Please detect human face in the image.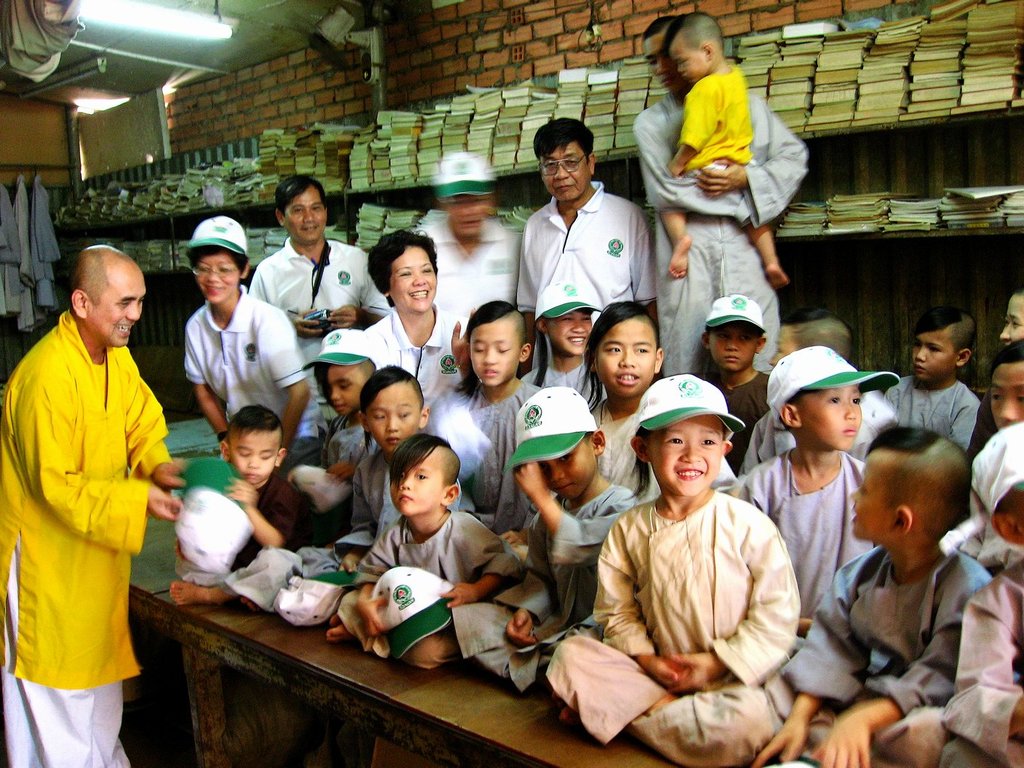
x1=647 y1=39 x2=671 y2=91.
